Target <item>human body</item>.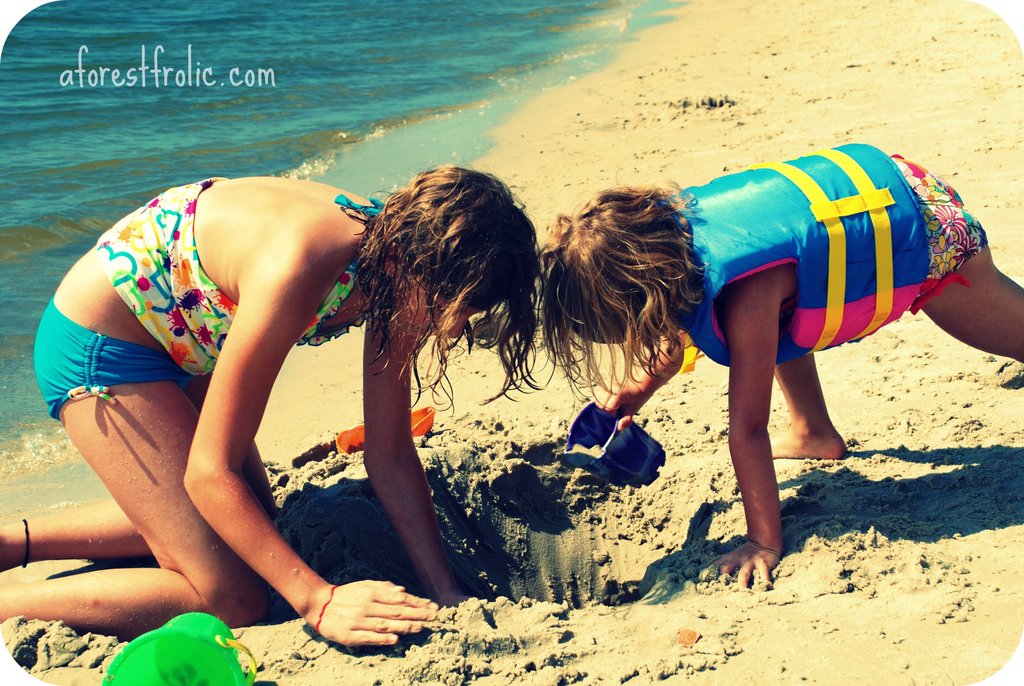
Target region: detection(577, 115, 973, 548).
